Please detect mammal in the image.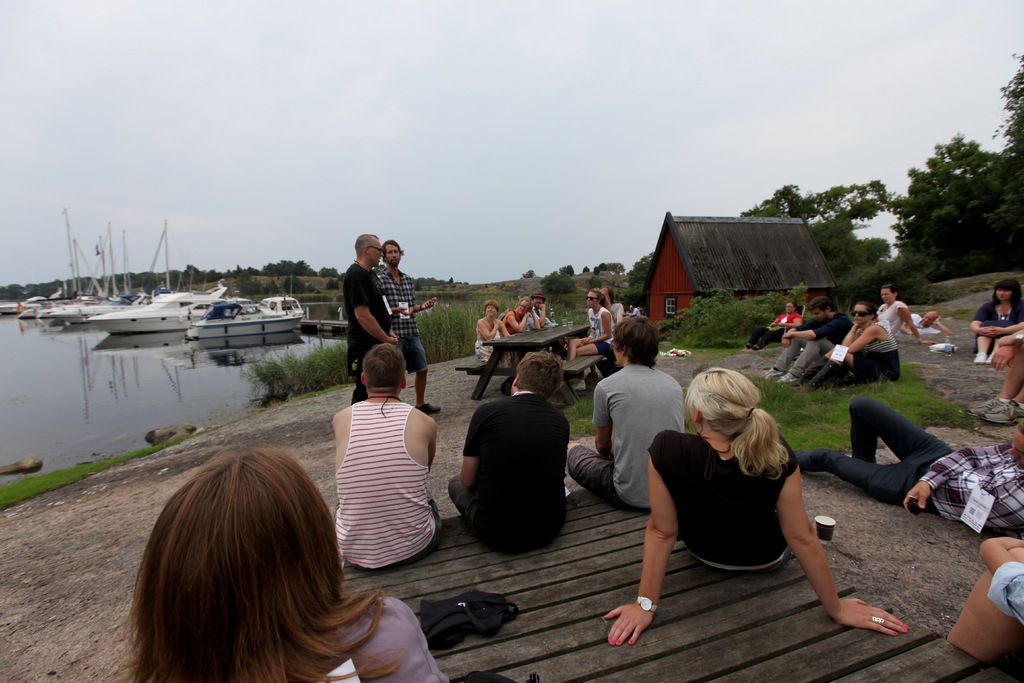
[345,234,401,410].
